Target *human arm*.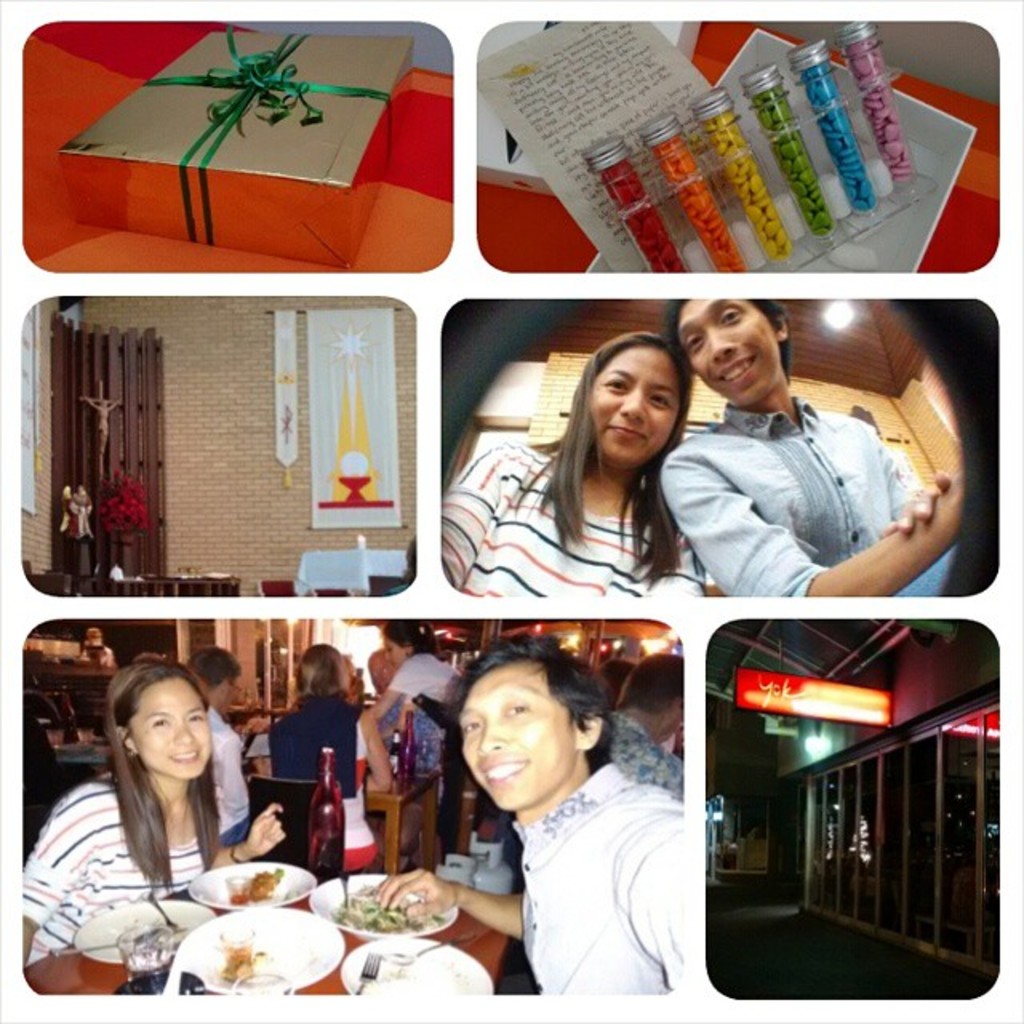
Target region: pyautogui.locateOnScreen(214, 730, 243, 814).
